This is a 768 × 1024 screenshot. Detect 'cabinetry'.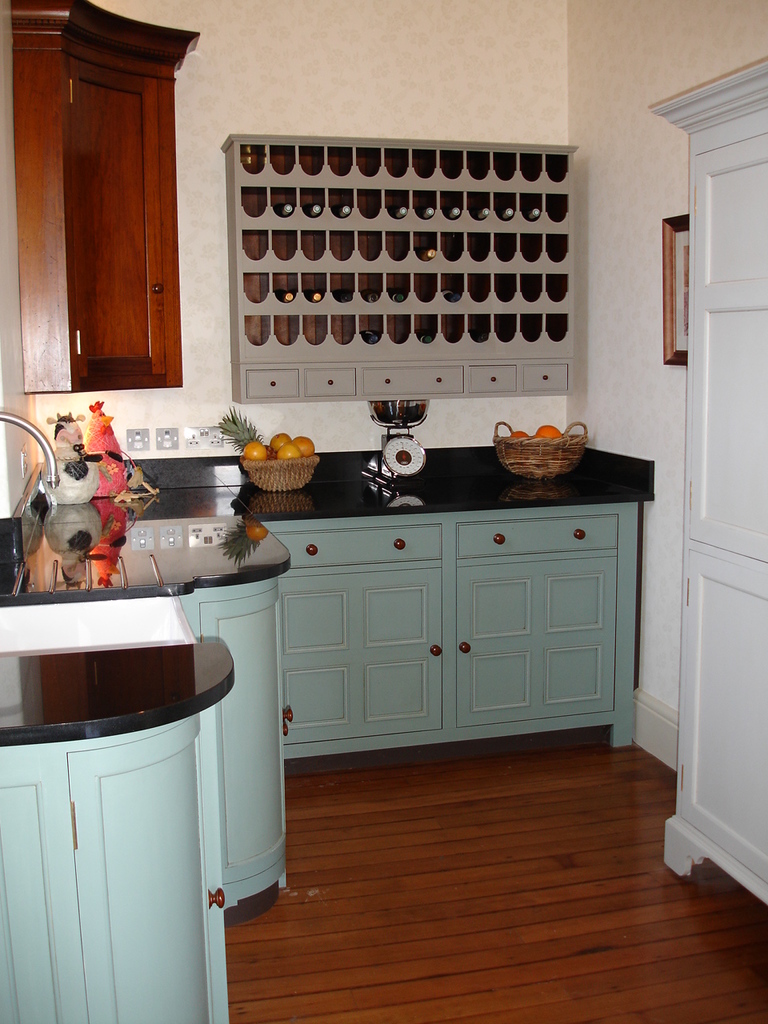
select_region(247, 366, 568, 394).
